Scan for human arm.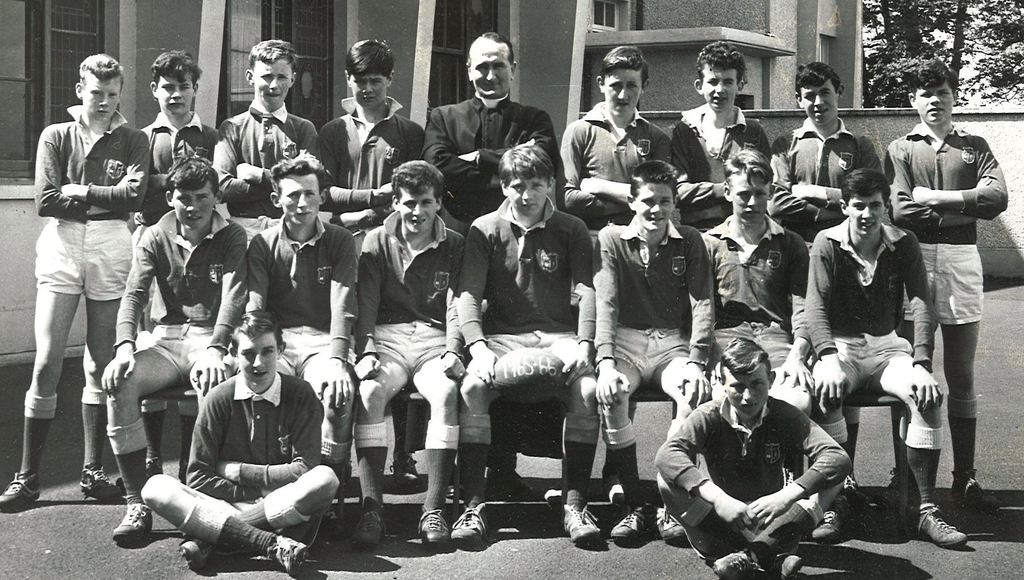
Scan result: [left=455, top=110, right=563, bottom=179].
